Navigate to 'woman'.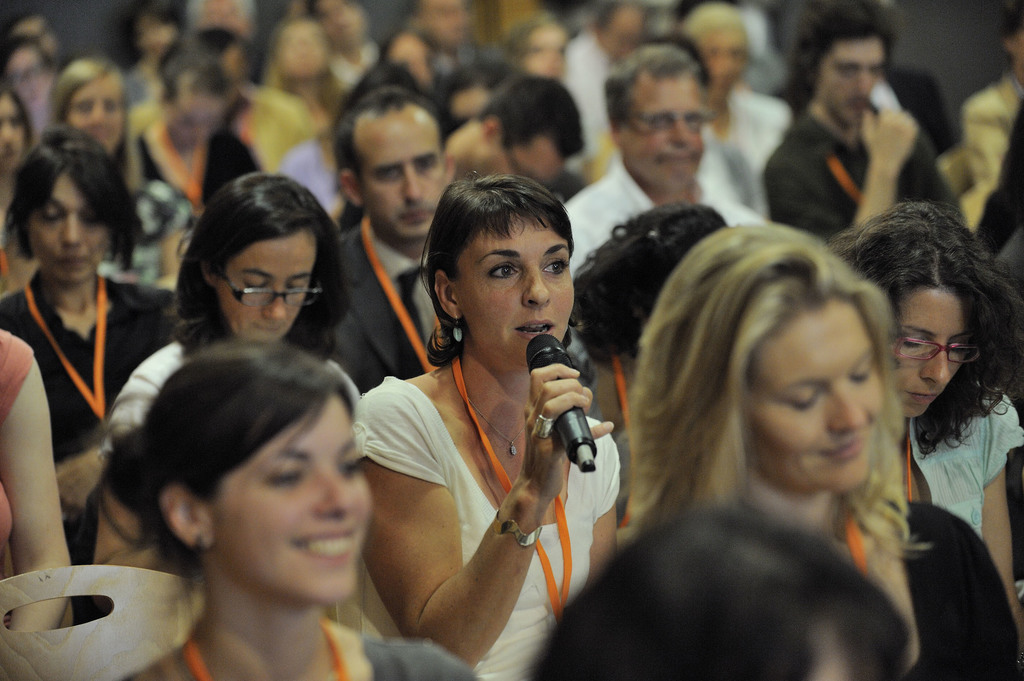
Navigation target: rect(95, 339, 483, 680).
